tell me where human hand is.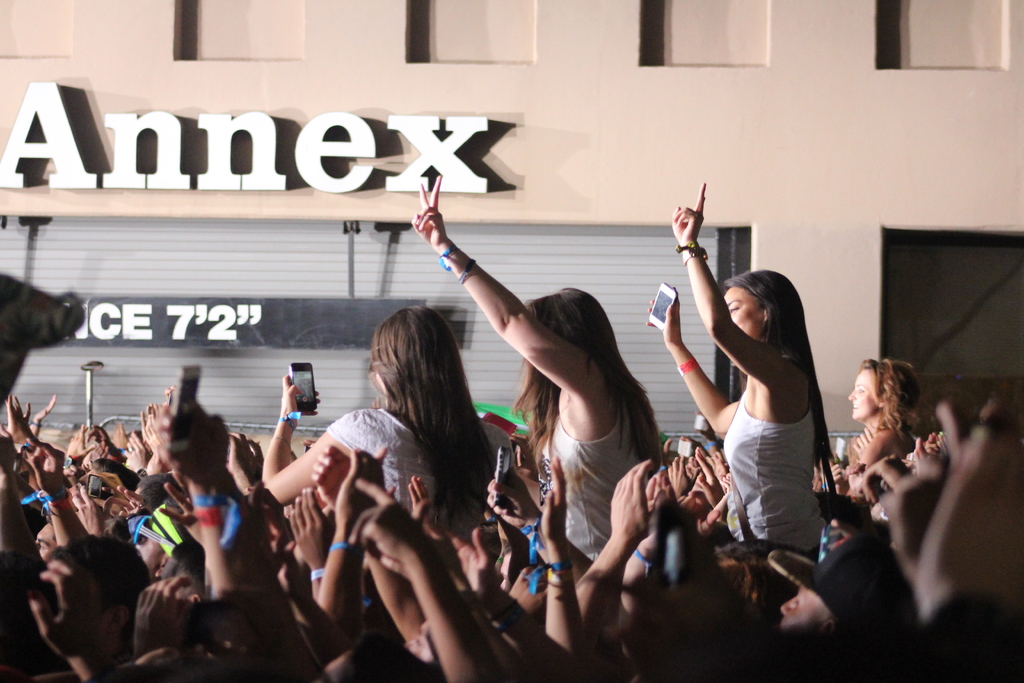
human hand is at 977,386,1019,428.
